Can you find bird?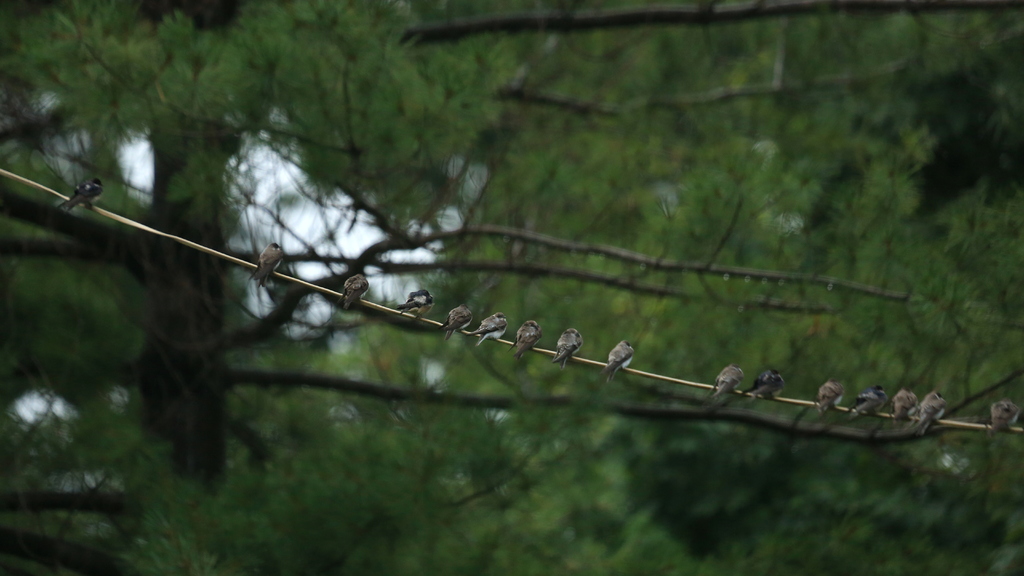
Yes, bounding box: box(740, 362, 781, 404).
